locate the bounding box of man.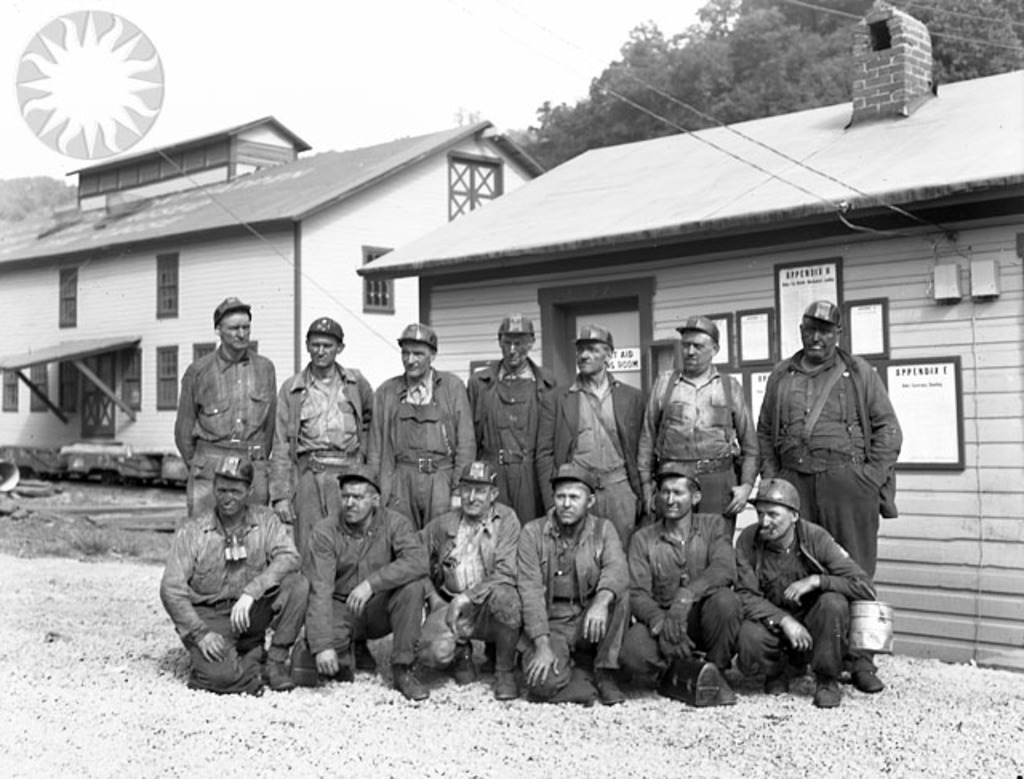
Bounding box: BBox(178, 293, 278, 517).
